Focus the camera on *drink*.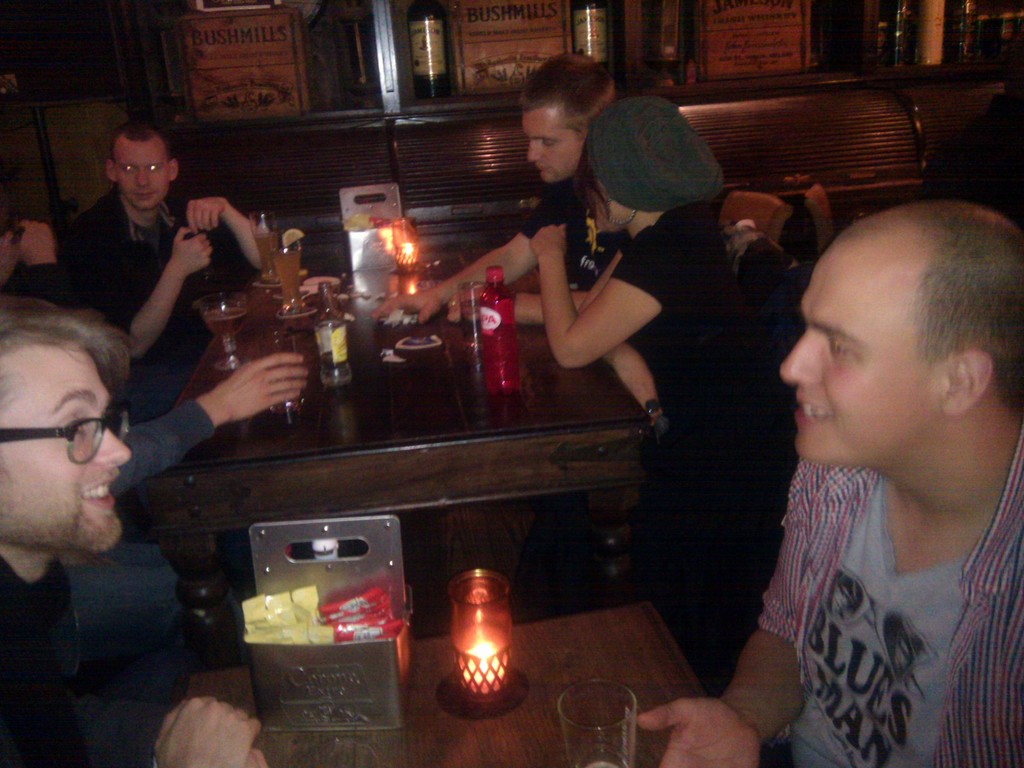
Focus region: [252,226,278,274].
